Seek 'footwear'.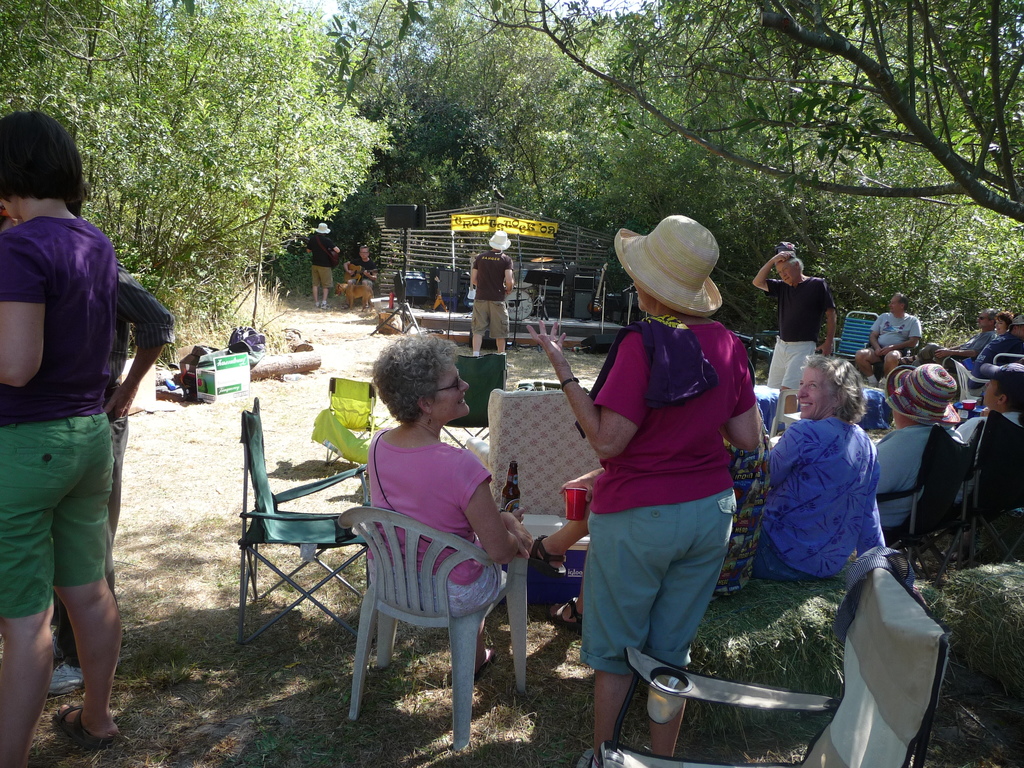
l=321, t=301, r=327, b=309.
